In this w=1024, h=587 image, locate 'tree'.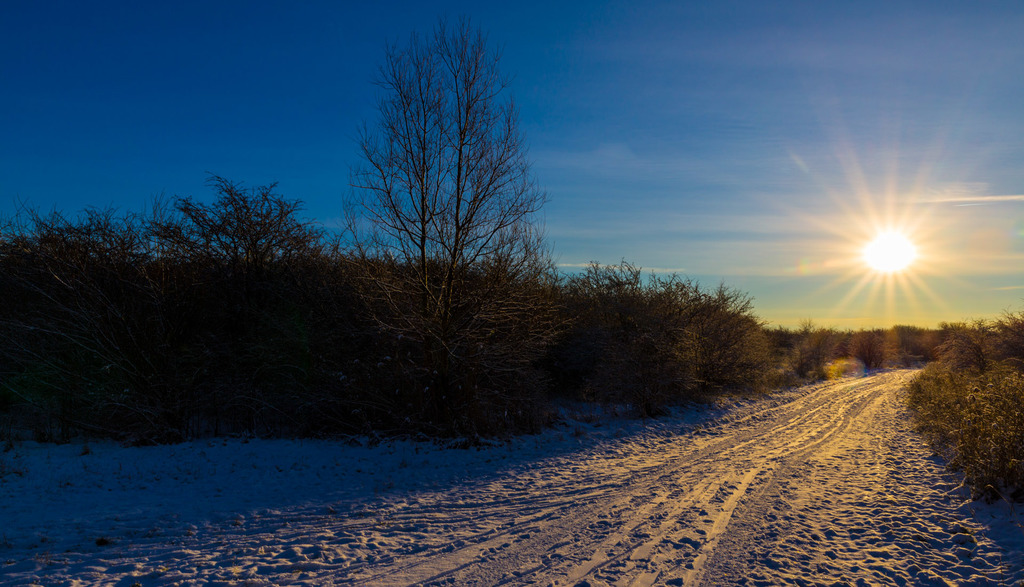
Bounding box: box(156, 169, 322, 392).
